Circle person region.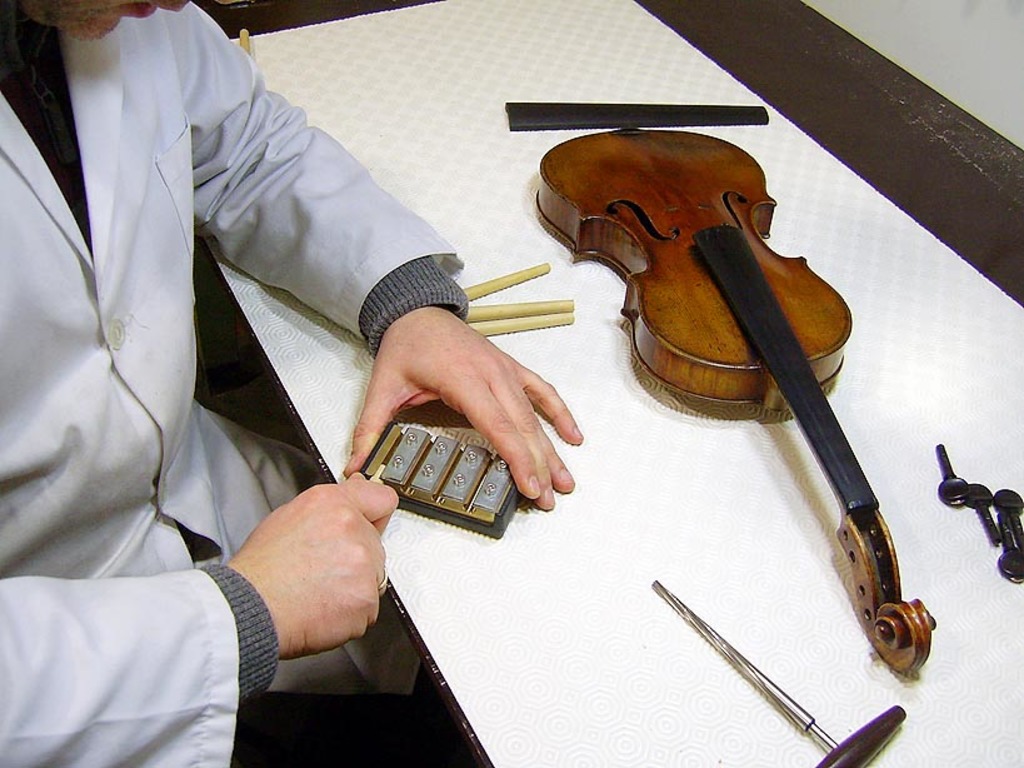
Region: 0/0/590/767.
